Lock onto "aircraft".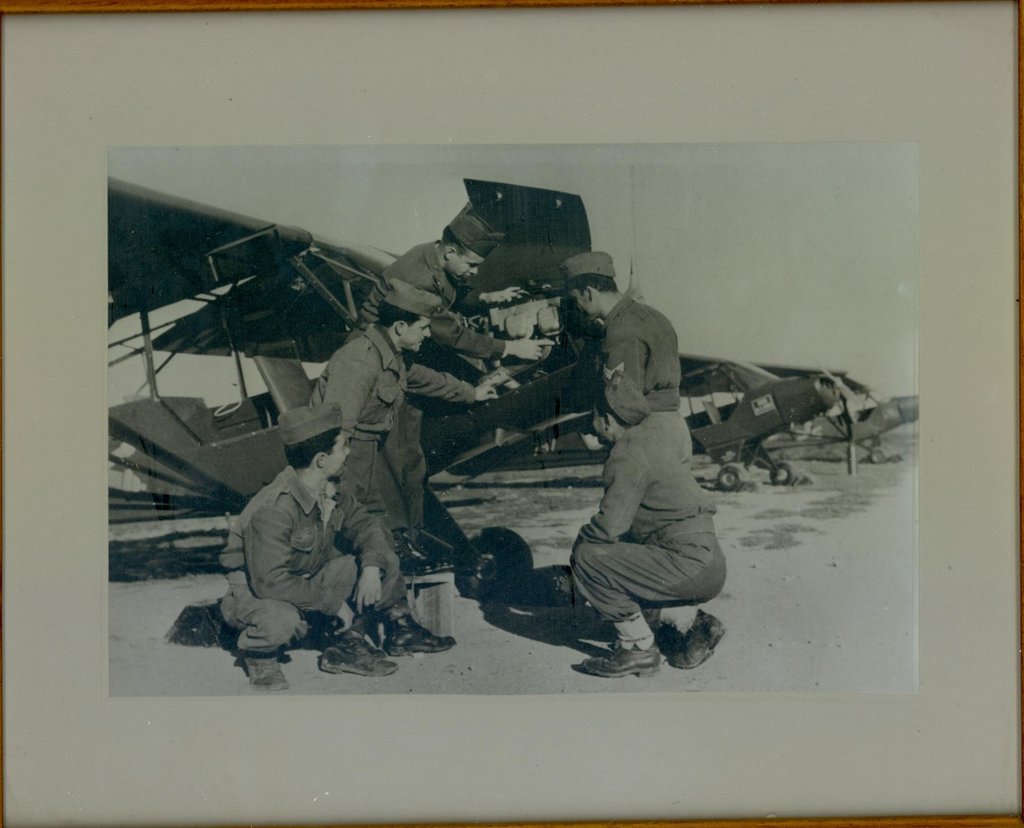
Locked: (445, 346, 845, 490).
